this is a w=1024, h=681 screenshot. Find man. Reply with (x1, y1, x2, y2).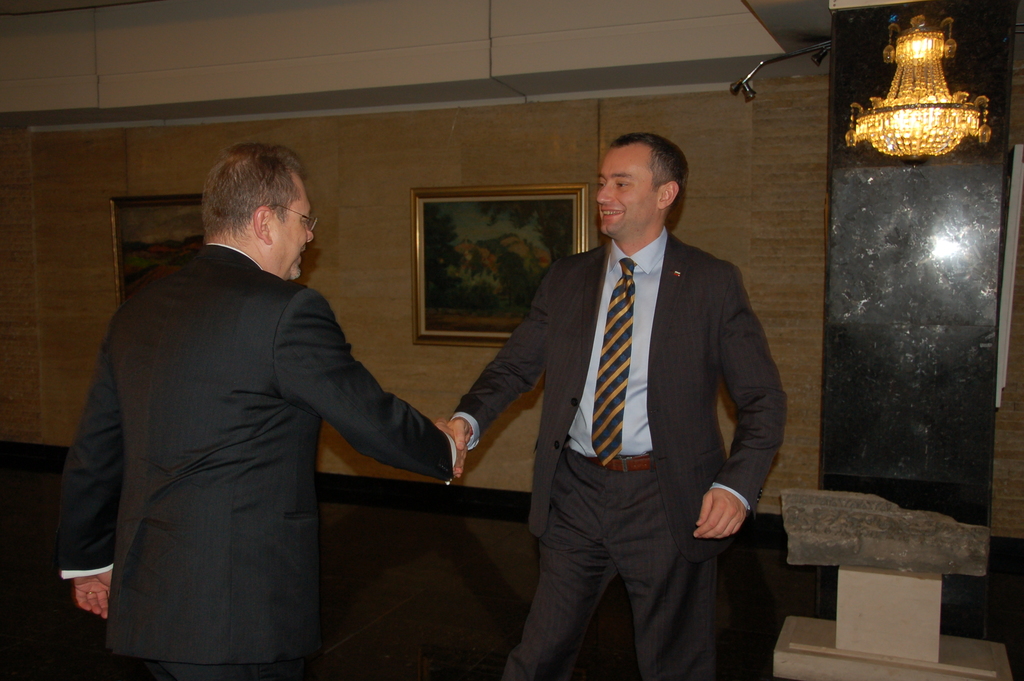
(47, 139, 473, 680).
